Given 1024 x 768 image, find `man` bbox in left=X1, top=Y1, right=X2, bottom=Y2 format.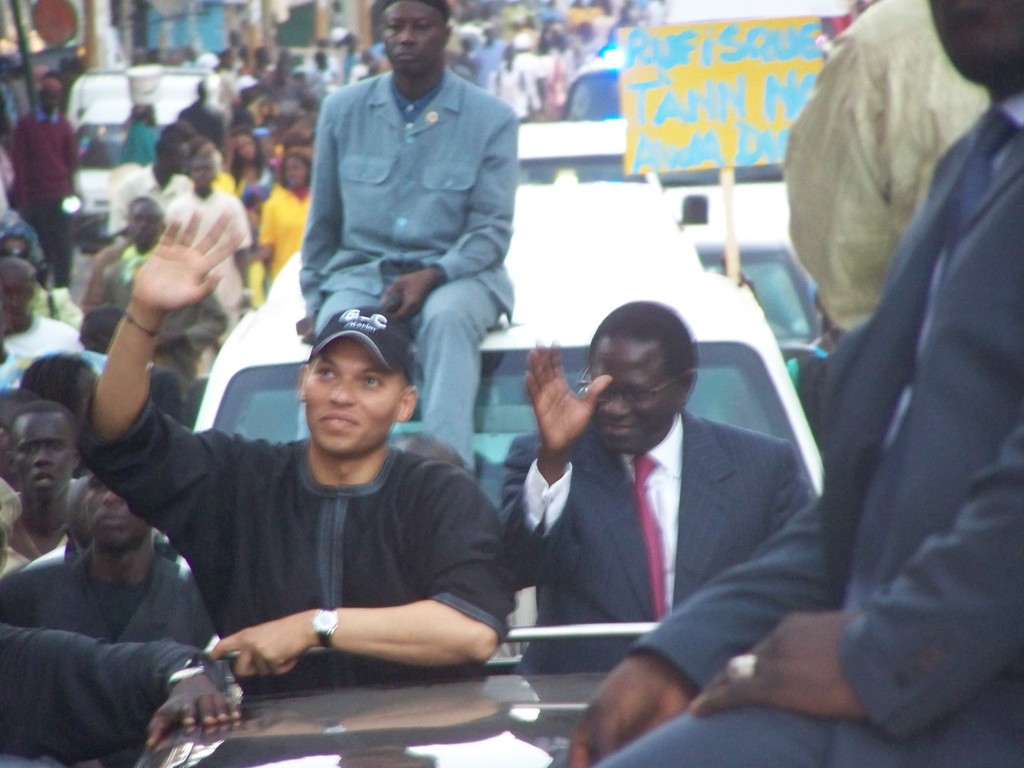
left=0, top=229, right=76, bottom=323.
